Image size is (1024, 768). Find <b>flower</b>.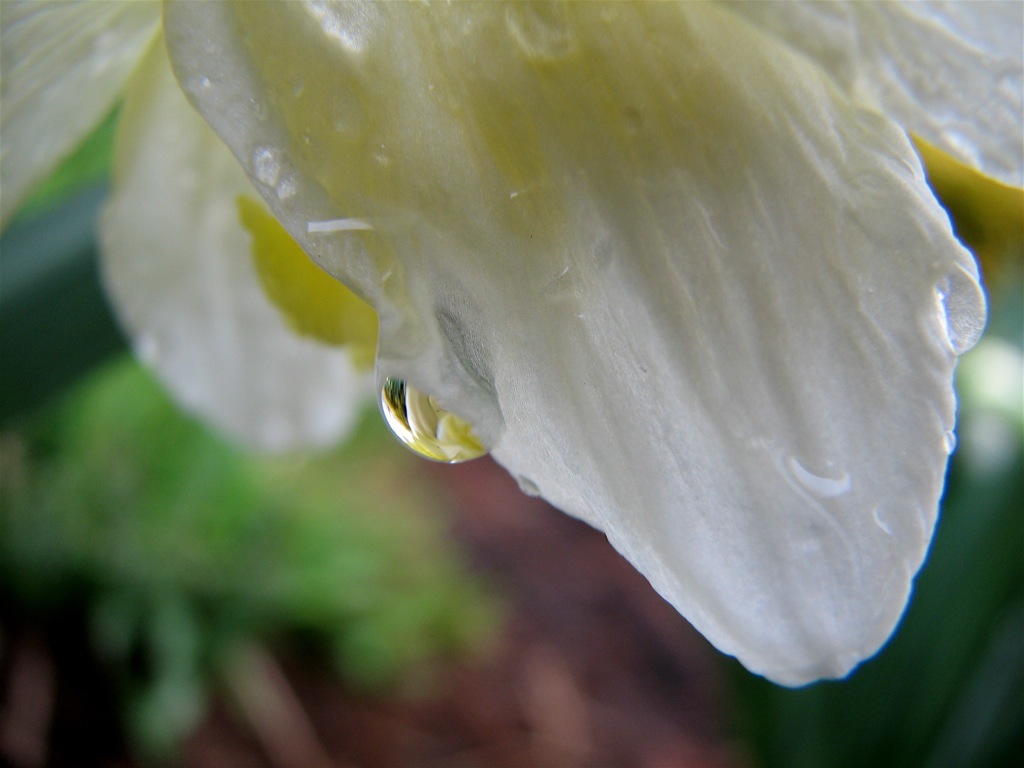
[left=82, top=0, right=1012, bottom=707].
